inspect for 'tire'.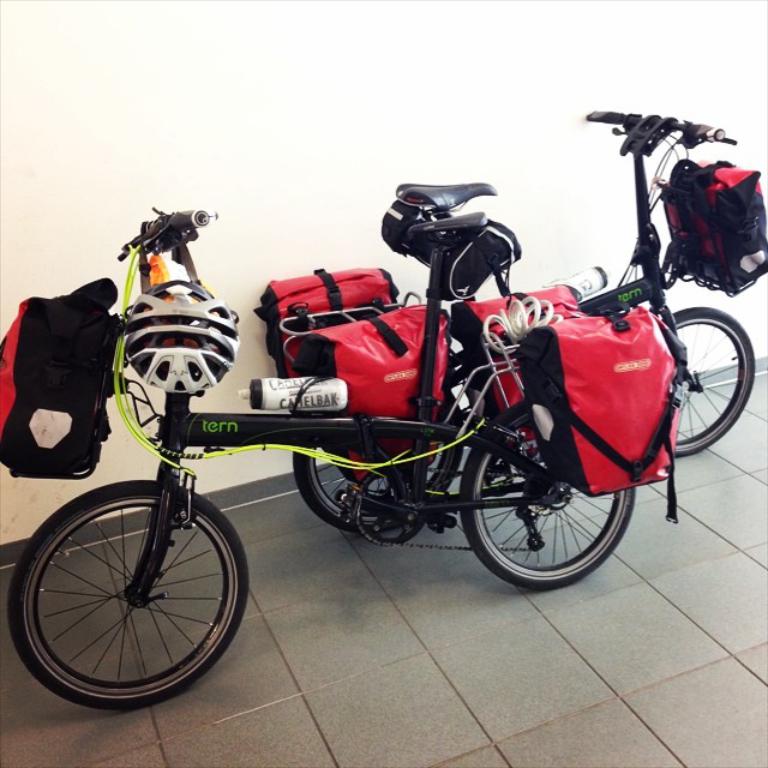
Inspection: box=[294, 443, 463, 530].
